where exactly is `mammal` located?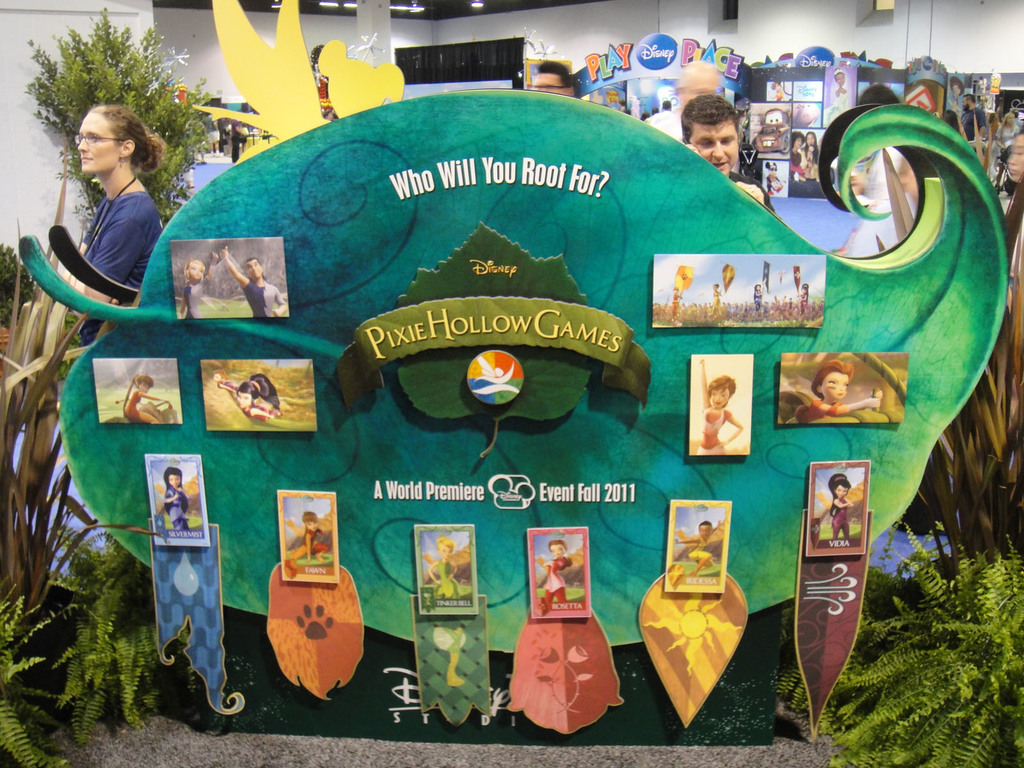
Its bounding box is Rect(698, 359, 742, 457).
